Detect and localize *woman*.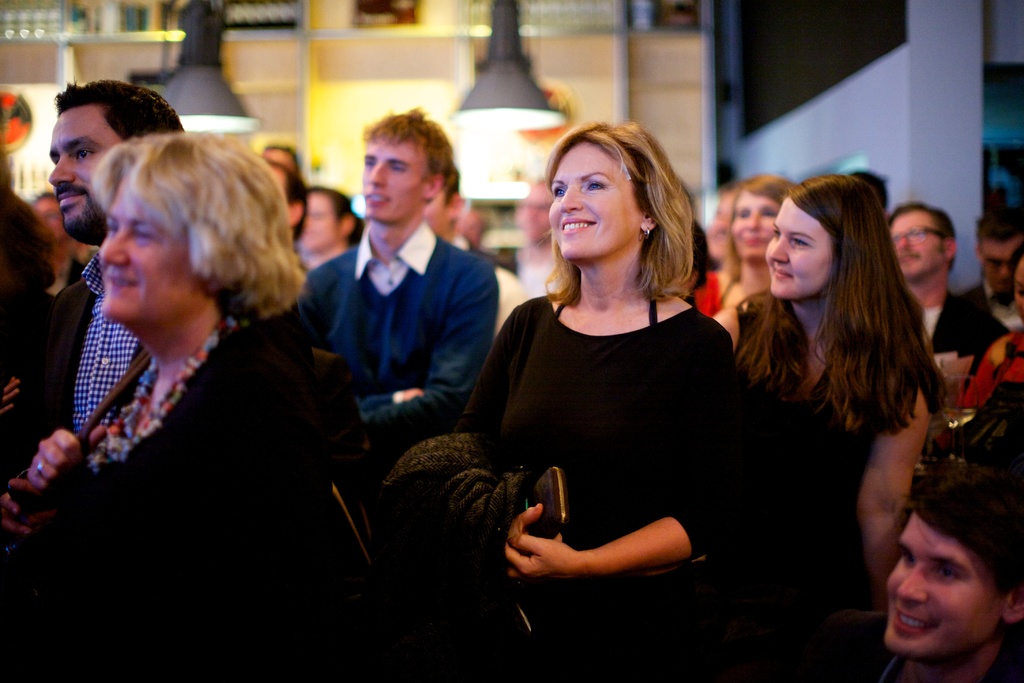
Localized at (893, 247, 1023, 506).
